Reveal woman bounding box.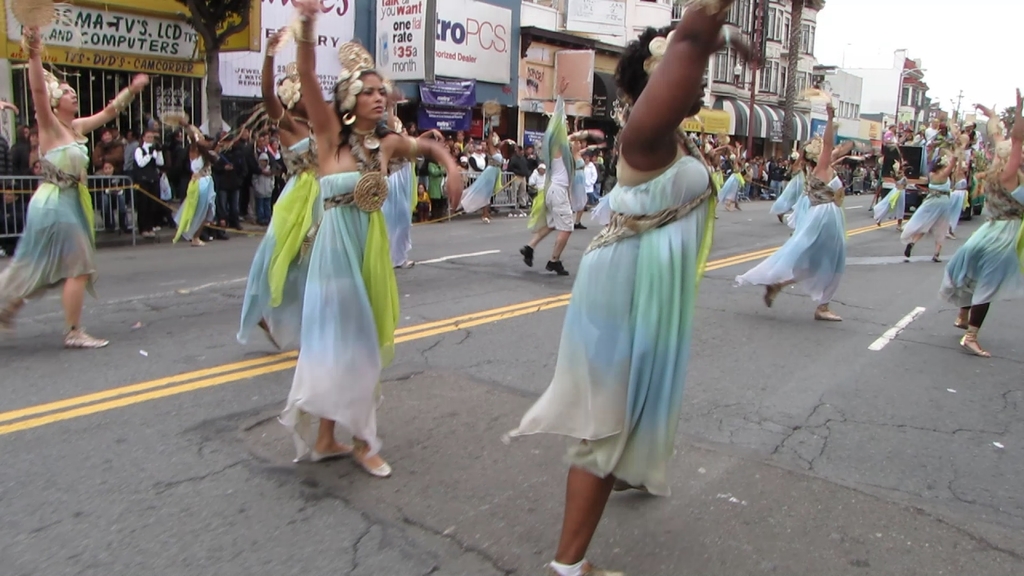
Revealed: [269, 0, 461, 478].
